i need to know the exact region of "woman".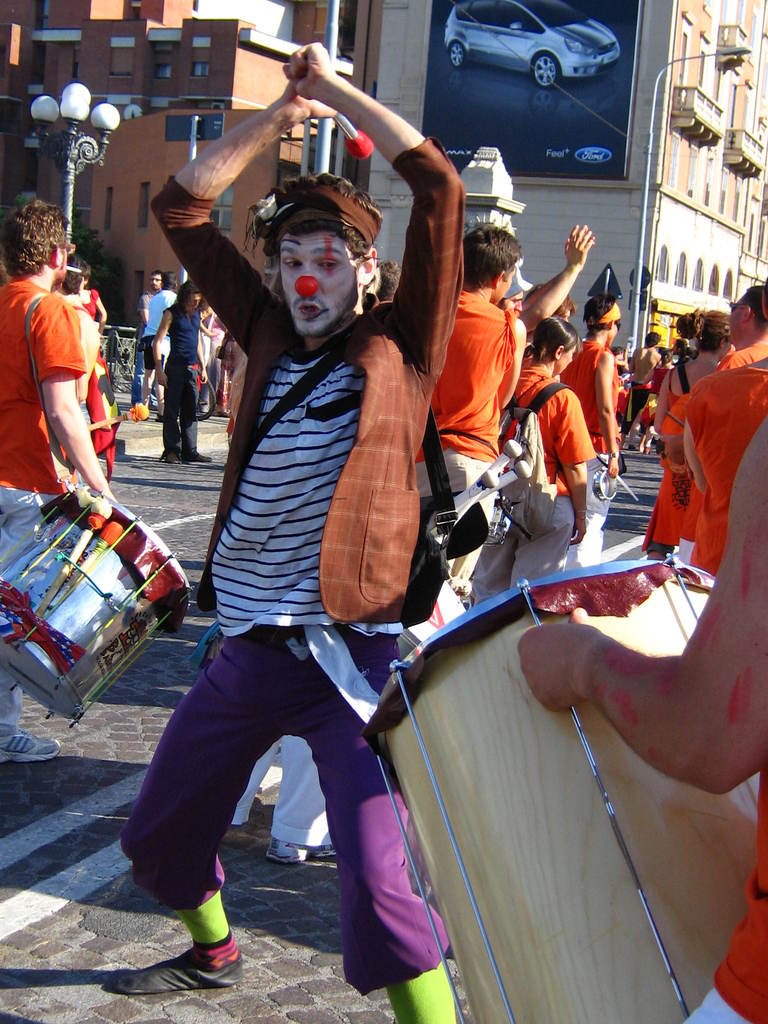
Region: pyautogui.locateOnScreen(492, 304, 614, 607).
